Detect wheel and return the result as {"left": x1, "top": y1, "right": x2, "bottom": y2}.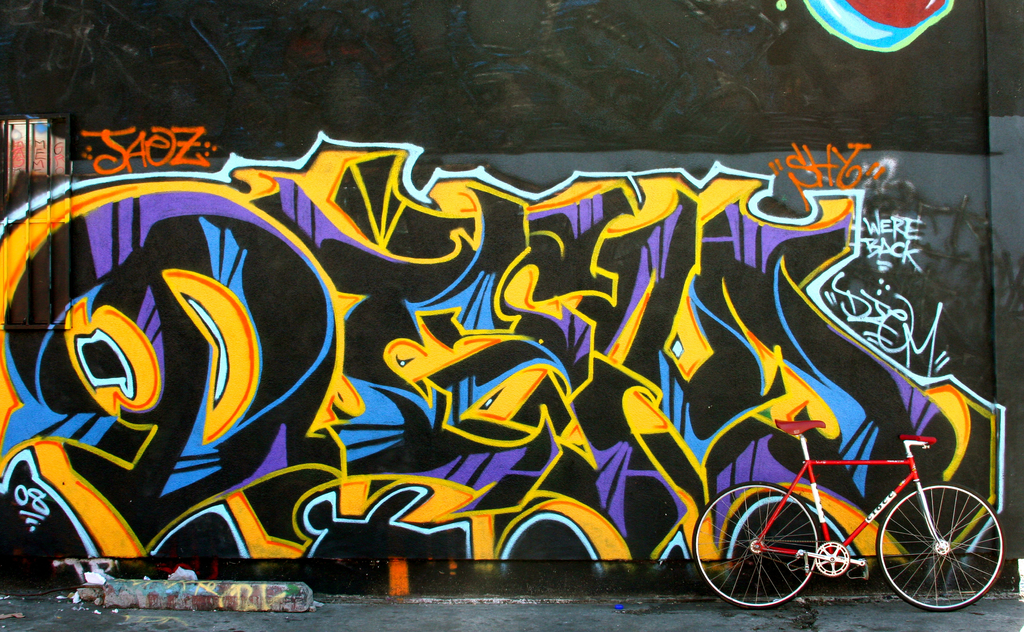
{"left": 887, "top": 494, "right": 991, "bottom": 612}.
